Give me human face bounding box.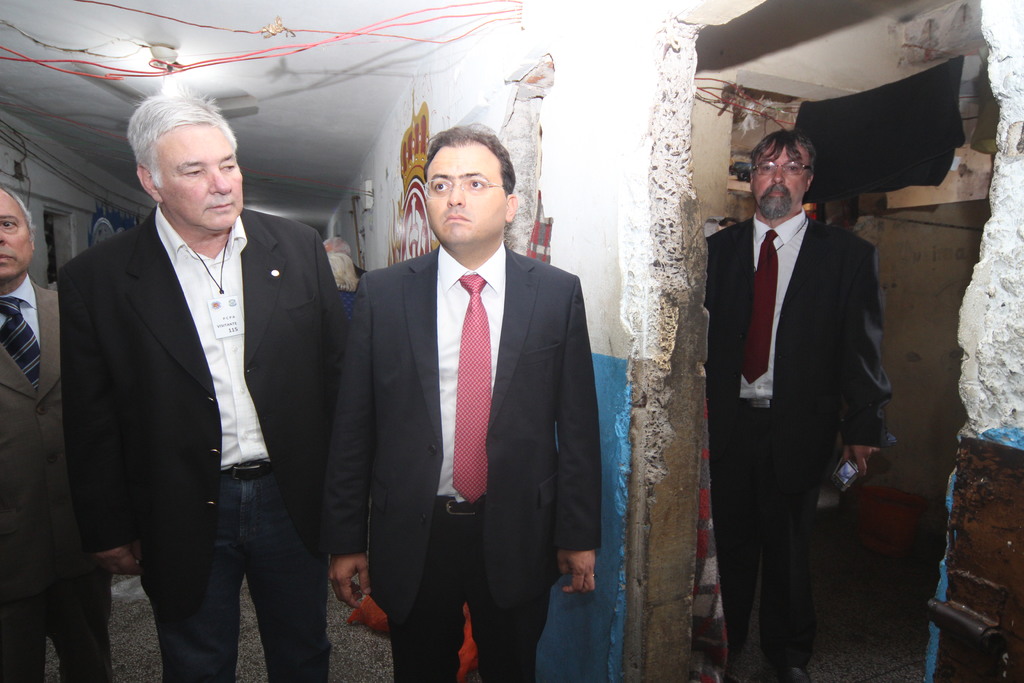
bbox(156, 125, 242, 230).
